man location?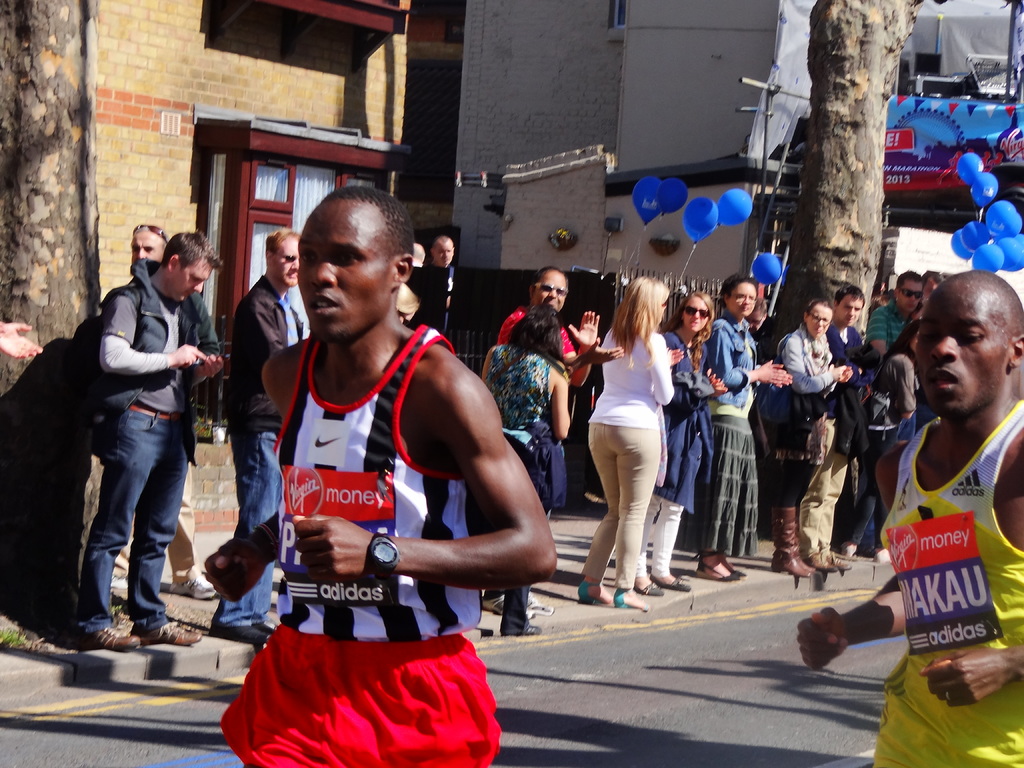
BBox(406, 243, 424, 286)
